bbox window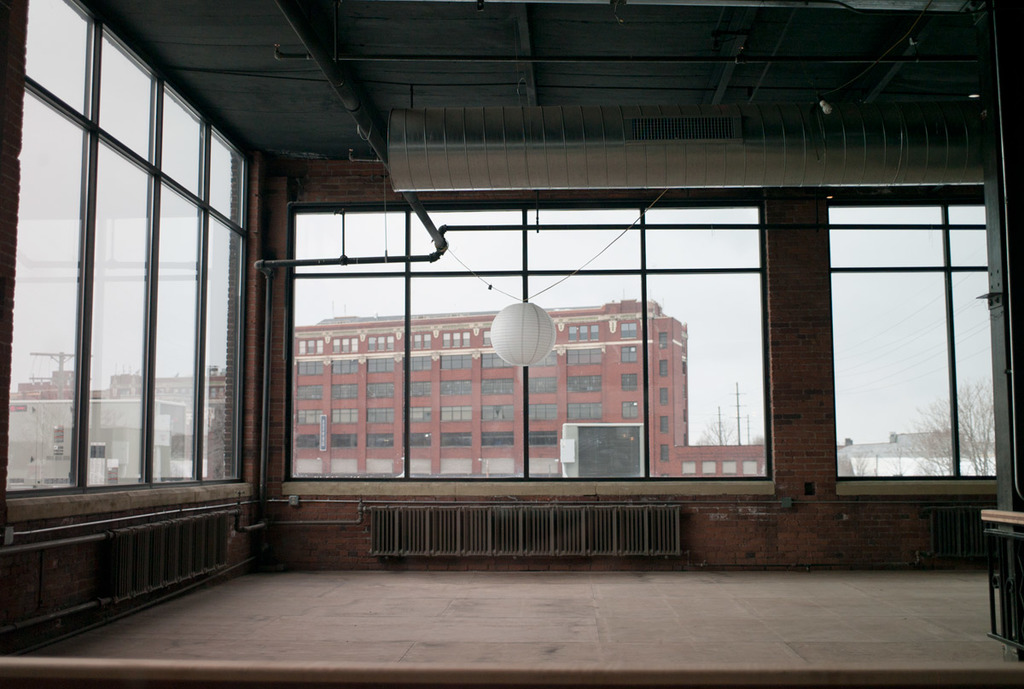
region(293, 334, 326, 350)
